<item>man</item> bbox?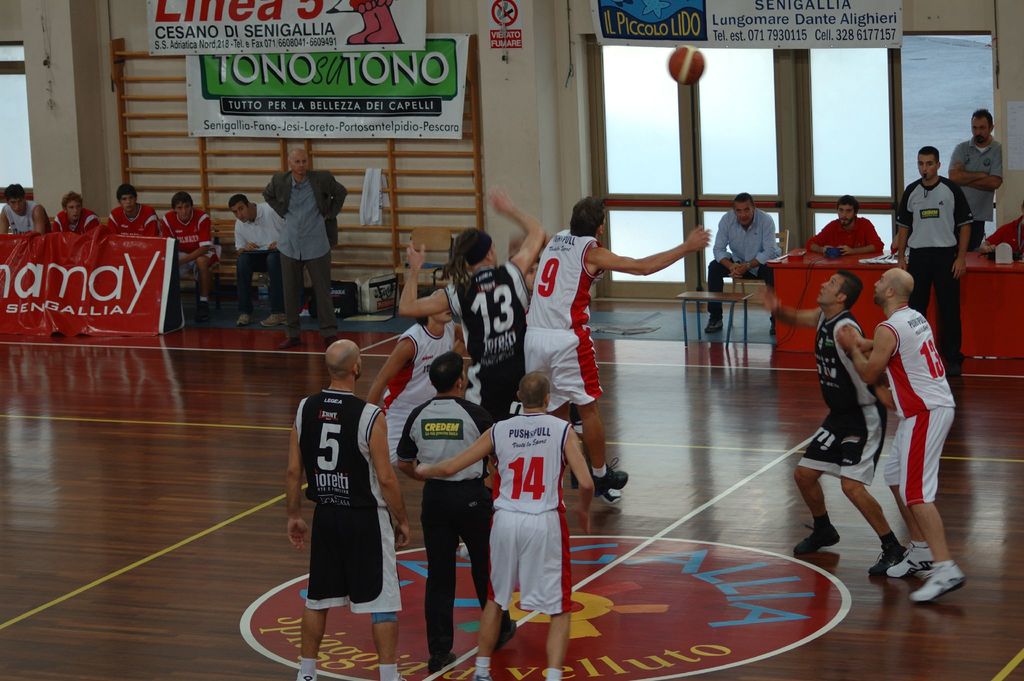
bbox(701, 190, 784, 334)
